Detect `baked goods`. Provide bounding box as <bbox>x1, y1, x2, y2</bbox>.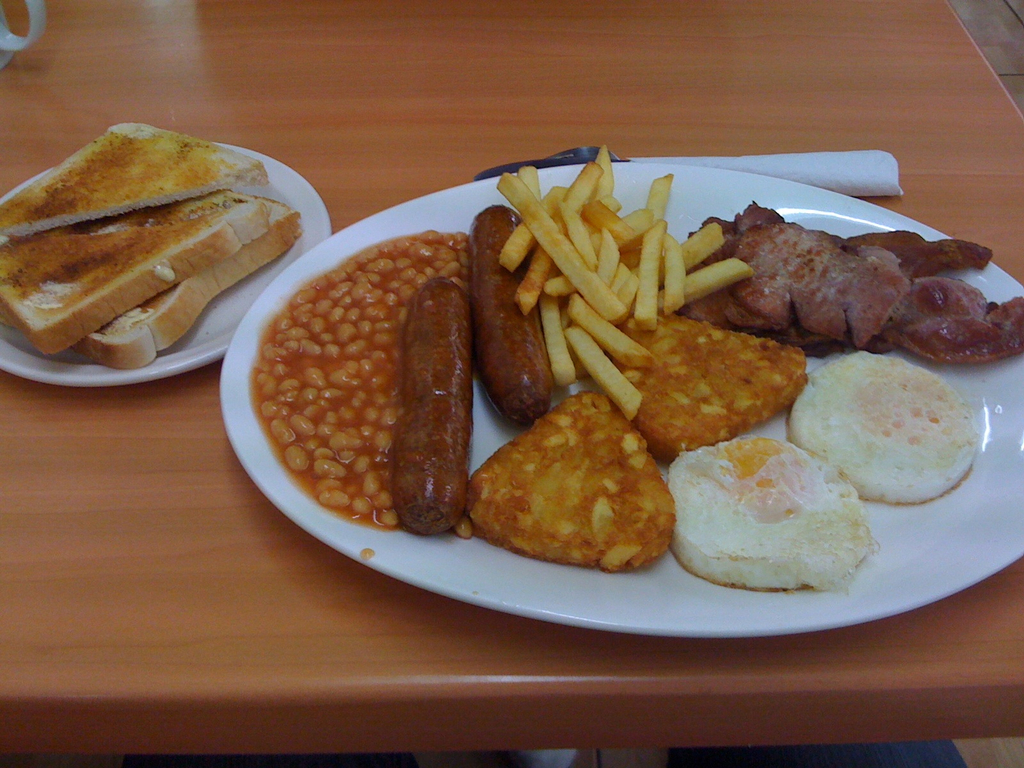
<bbox>0, 120, 305, 368</bbox>.
